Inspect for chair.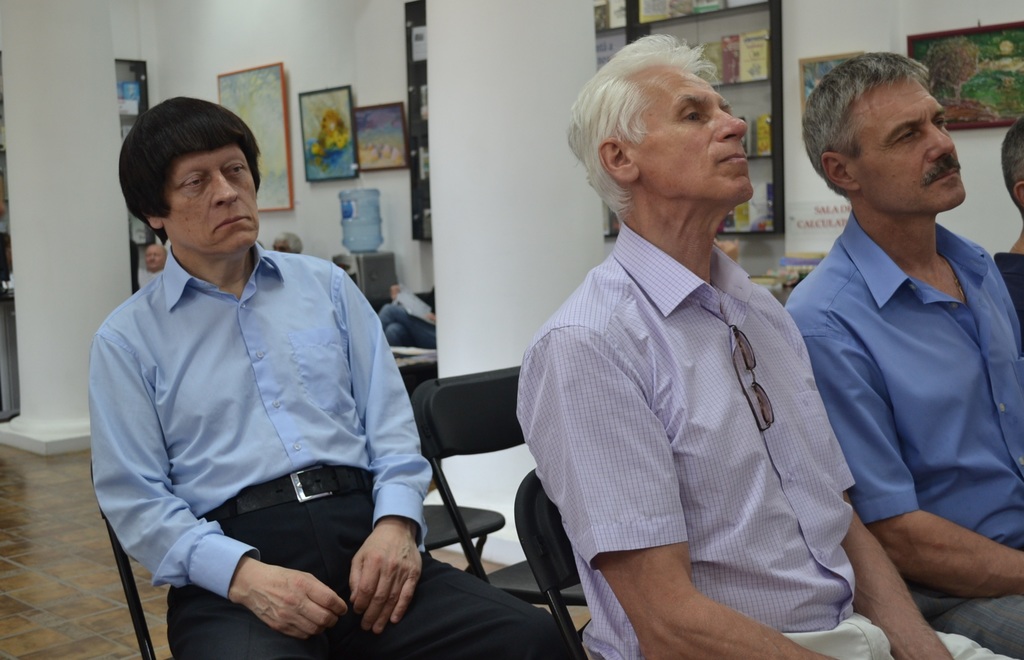
Inspection: {"x1": 510, "y1": 463, "x2": 593, "y2": 659}.
